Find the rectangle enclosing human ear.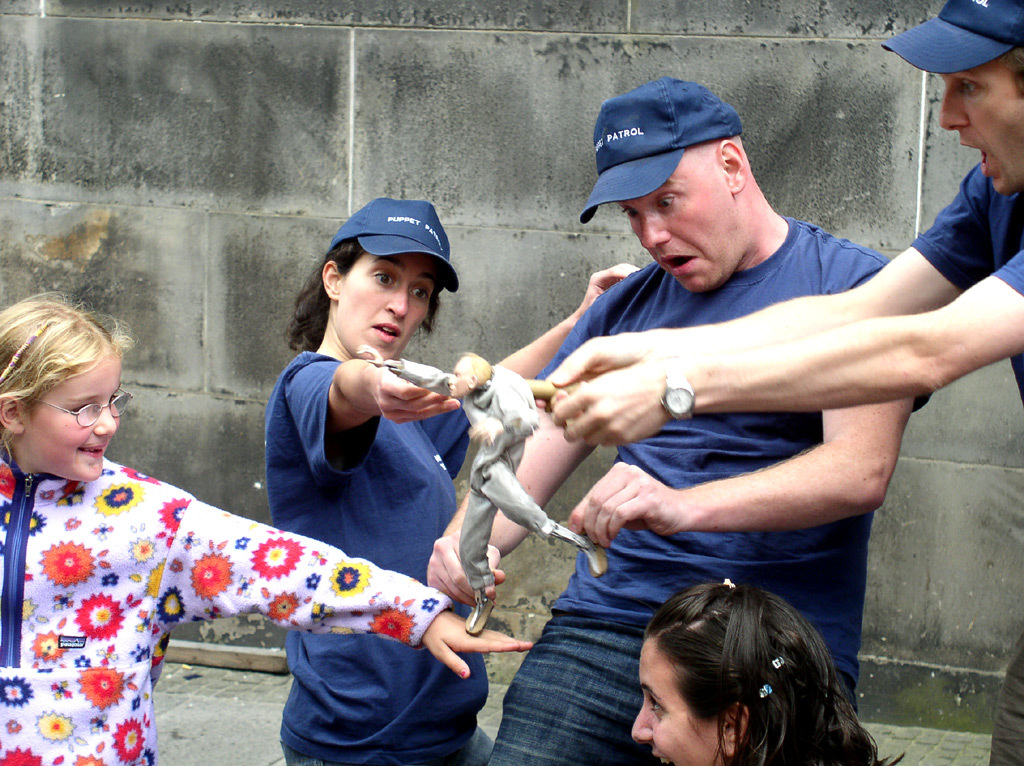
0:396:26:431.
